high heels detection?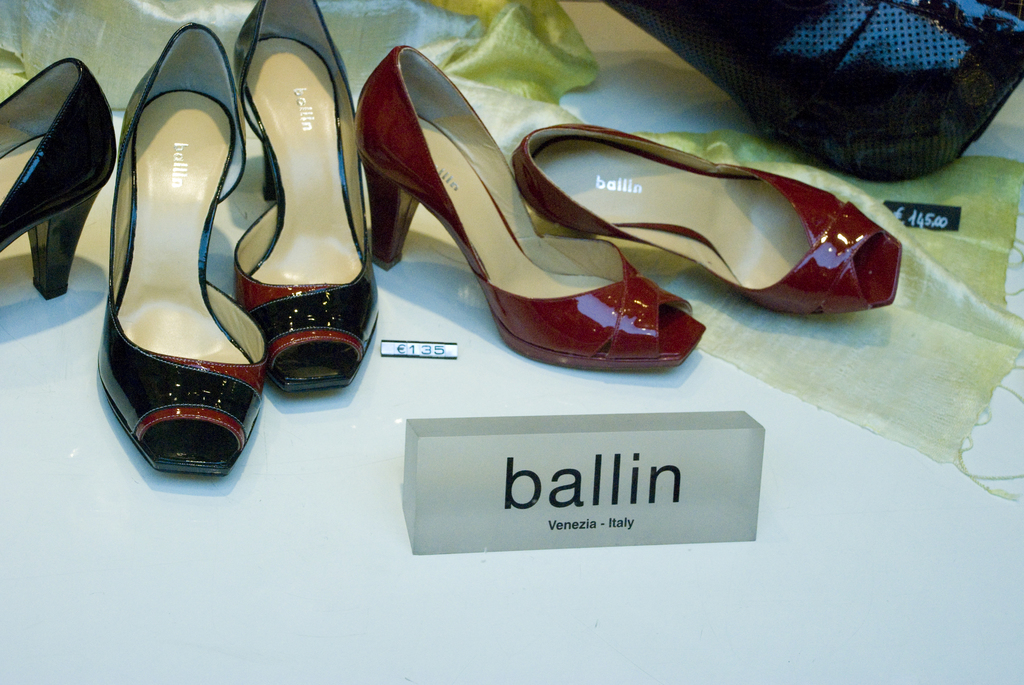
356,45,707,370
